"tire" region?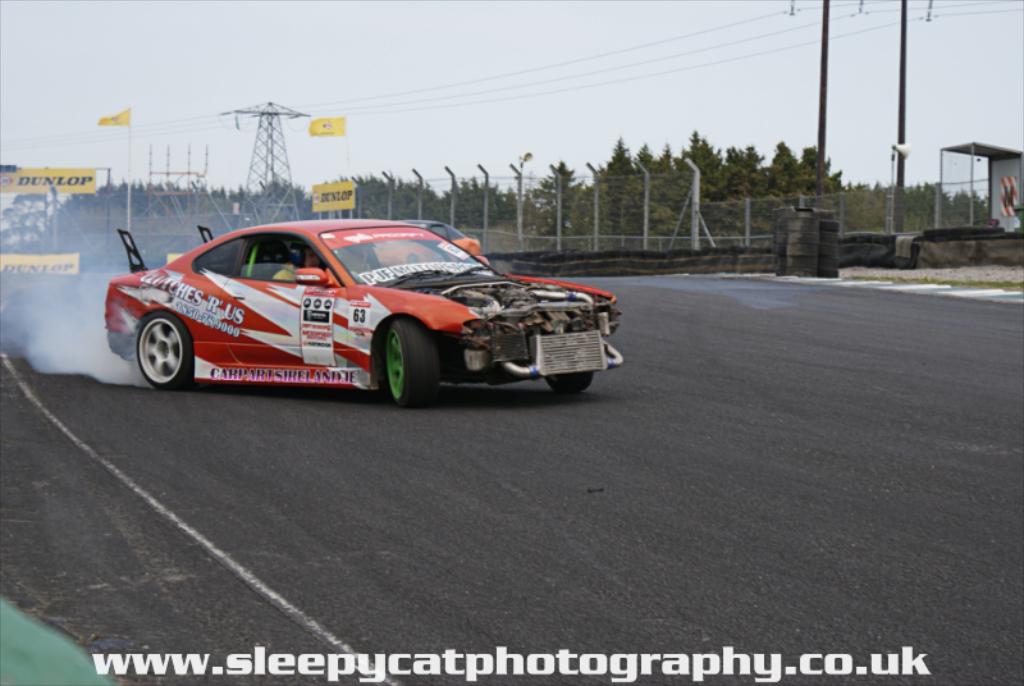
<bbox>134, 314, 195, 389</bbox>
